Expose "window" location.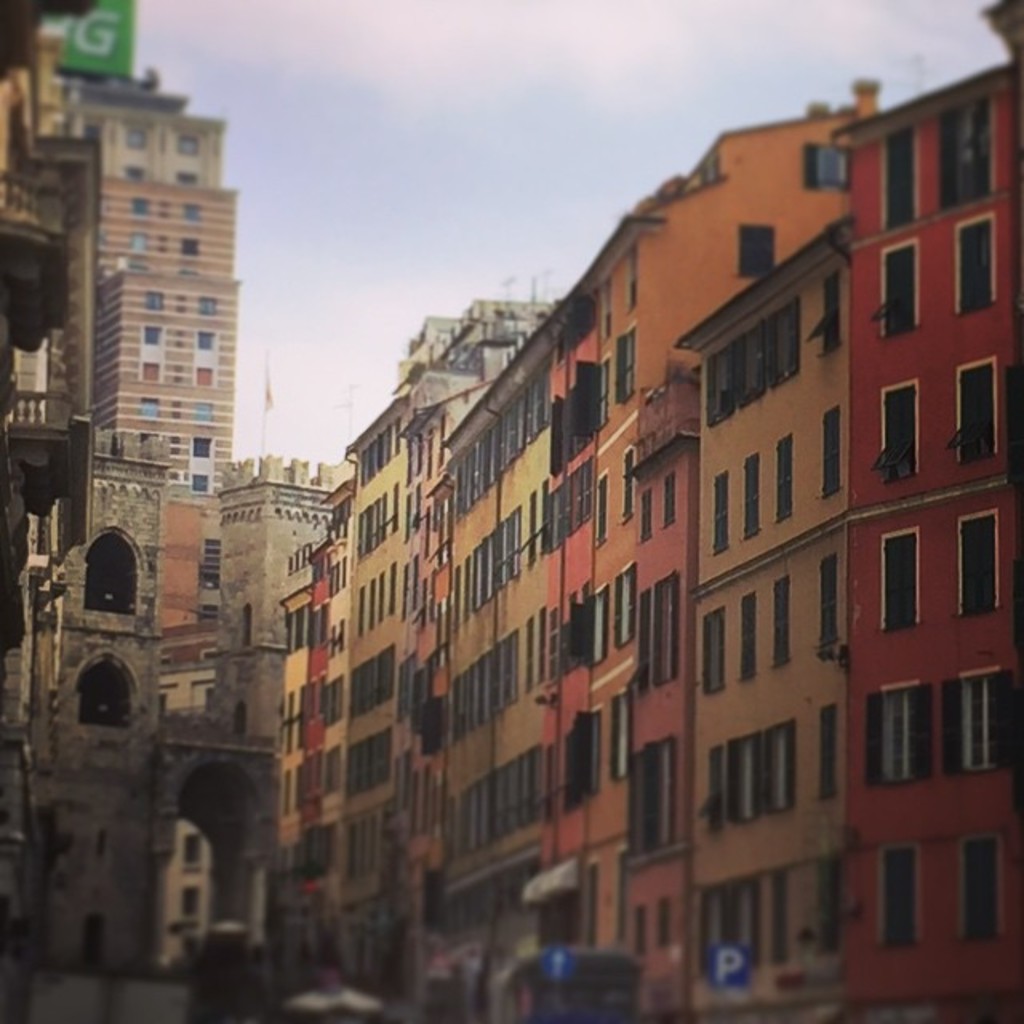
Exposed at select_region(197, 400, 213, 422).
